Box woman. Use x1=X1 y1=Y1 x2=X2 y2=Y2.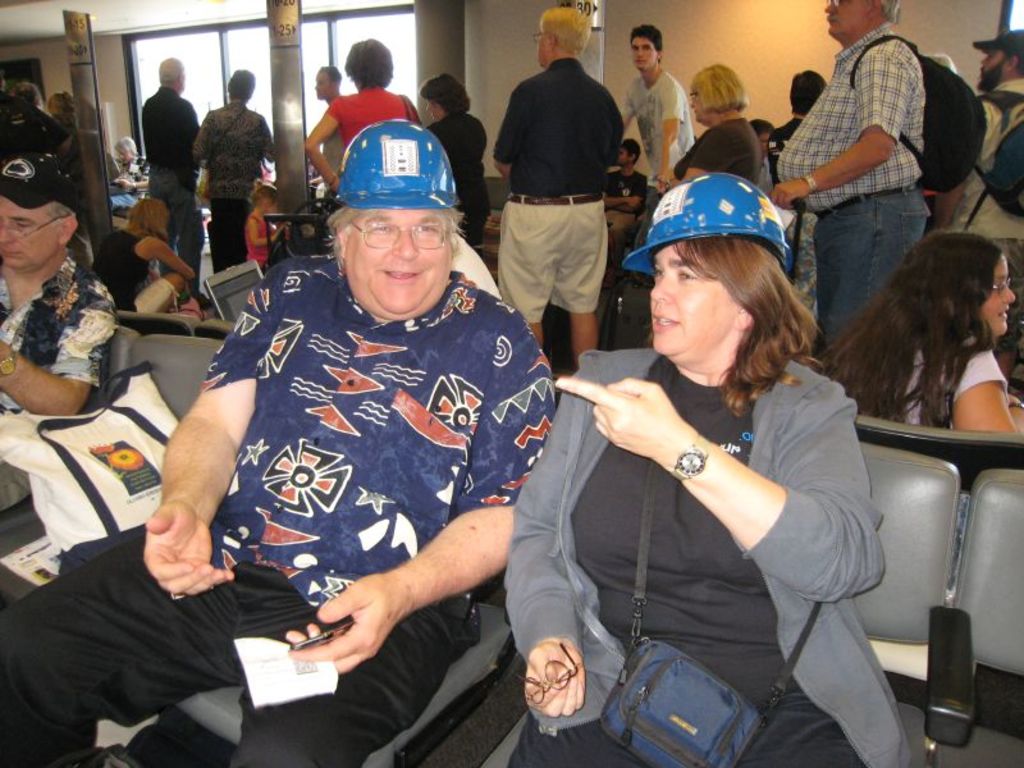
x1=515 y1=165 x2=888 y2=763.
